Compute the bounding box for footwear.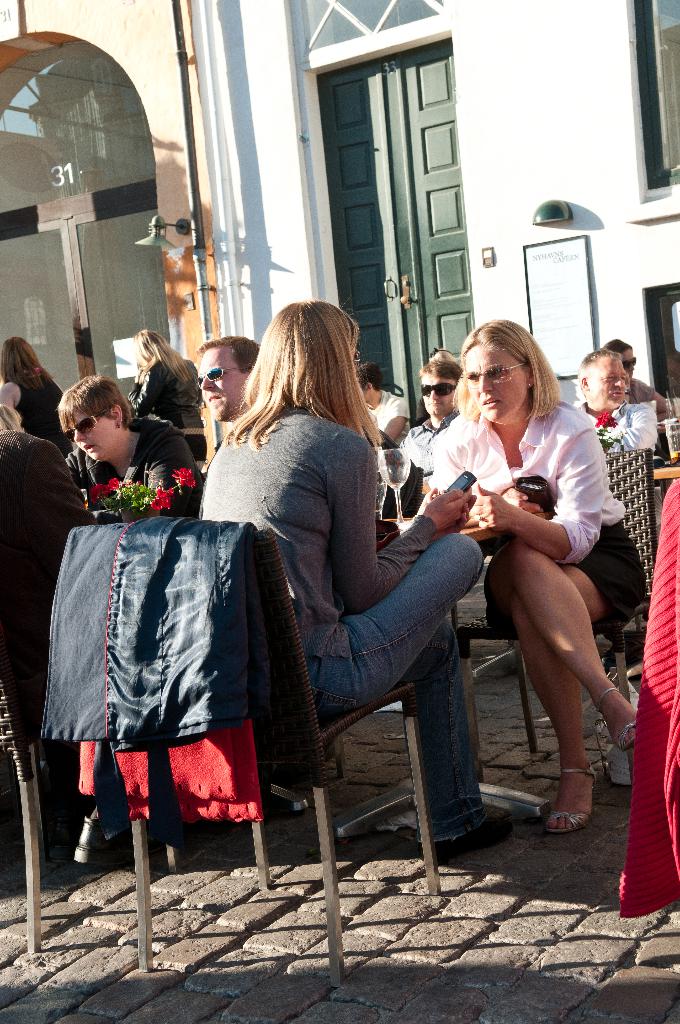
(597,671,664,758).
